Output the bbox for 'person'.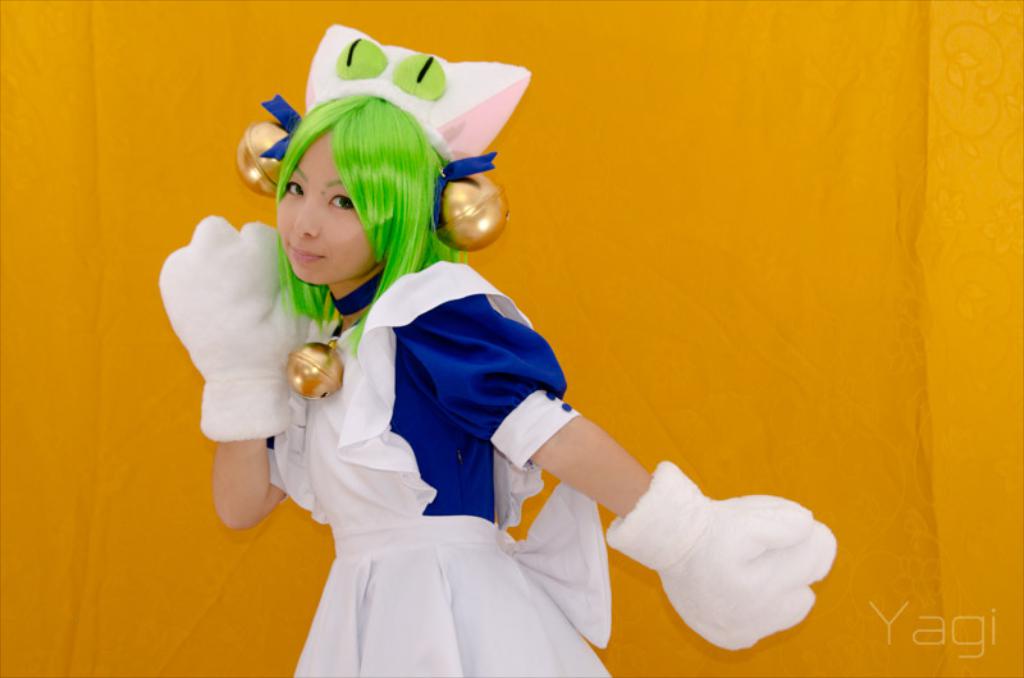
157,23,837,677.
